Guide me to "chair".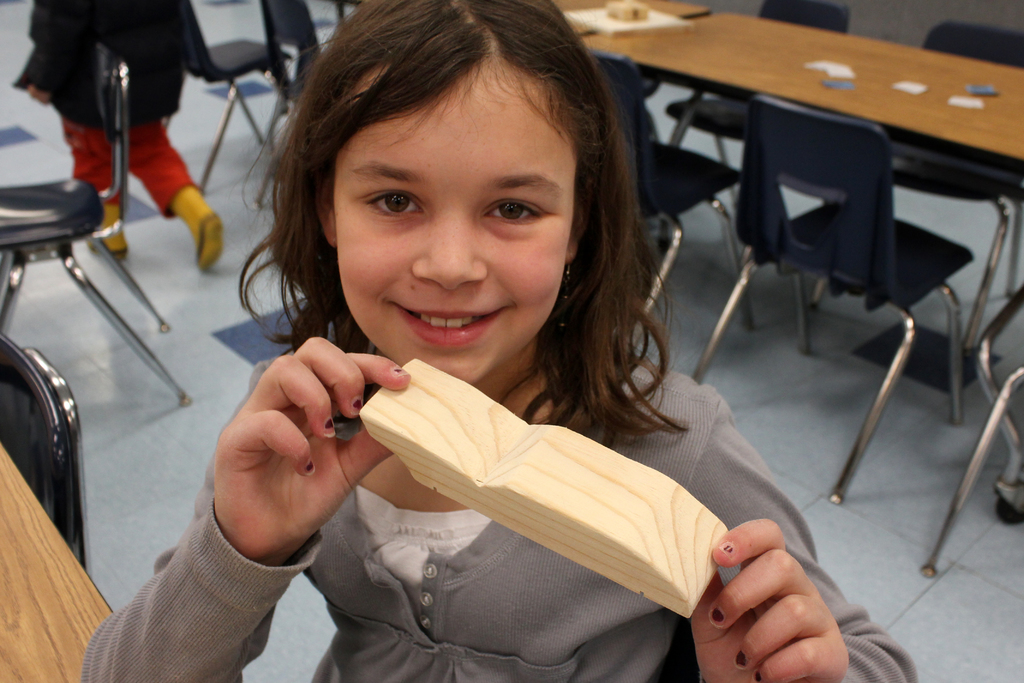
Guidance: 168/0/278/194.
